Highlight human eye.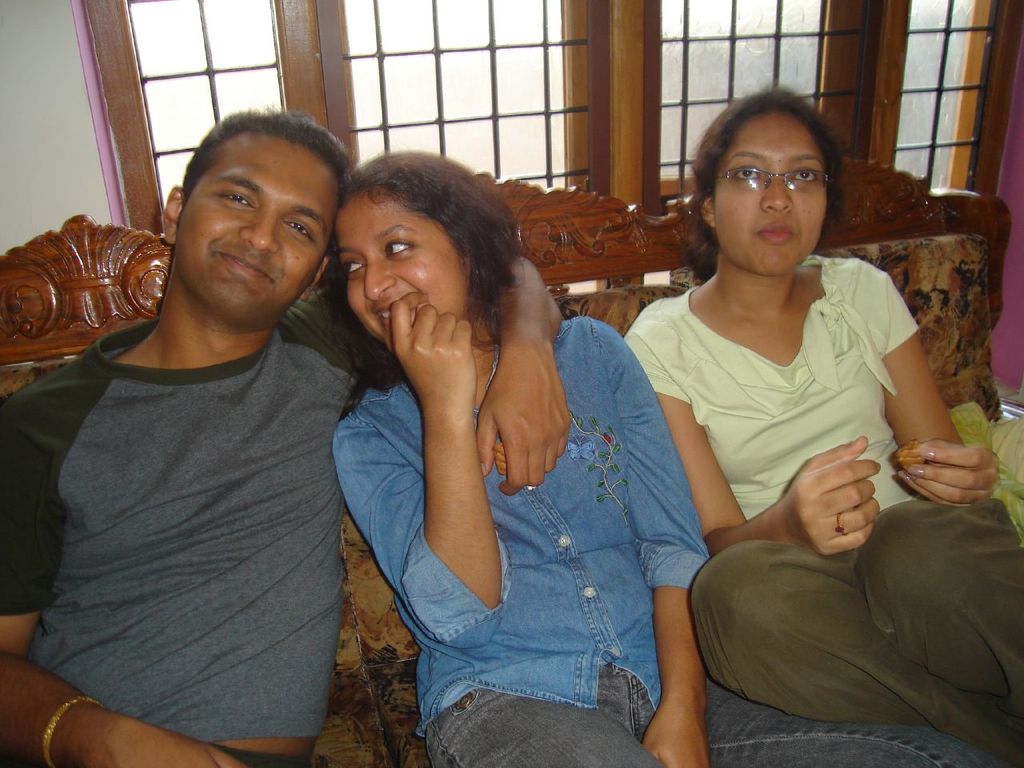
Highlighted region: bbox=(733, 161, 764, 181).
